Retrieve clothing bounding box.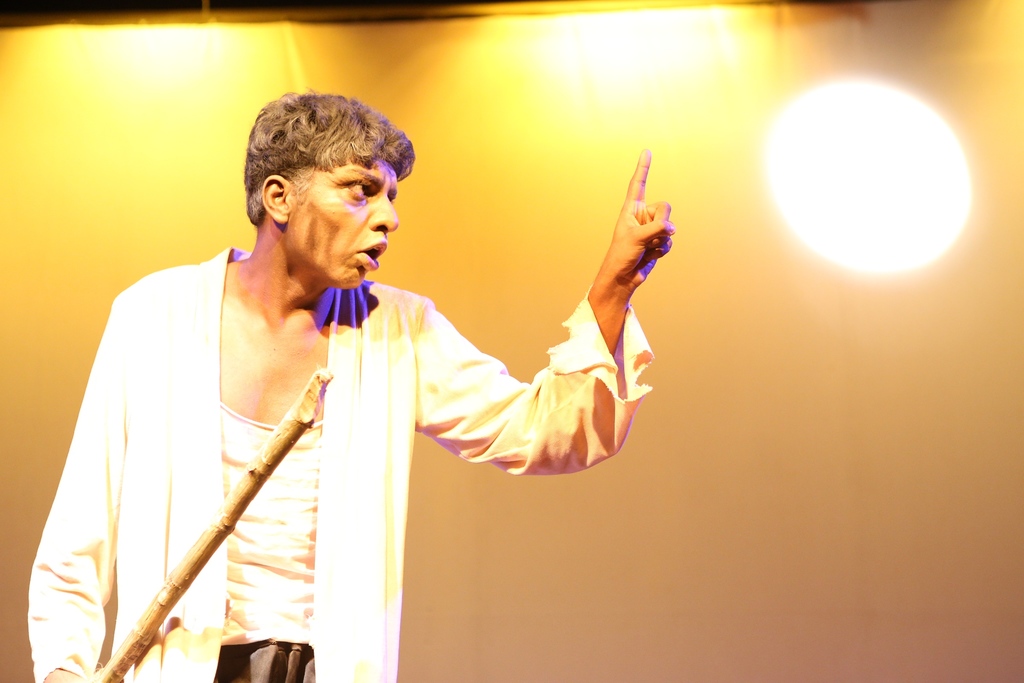
Bounding box: left=63, top=207, right=644, bottom=658.
